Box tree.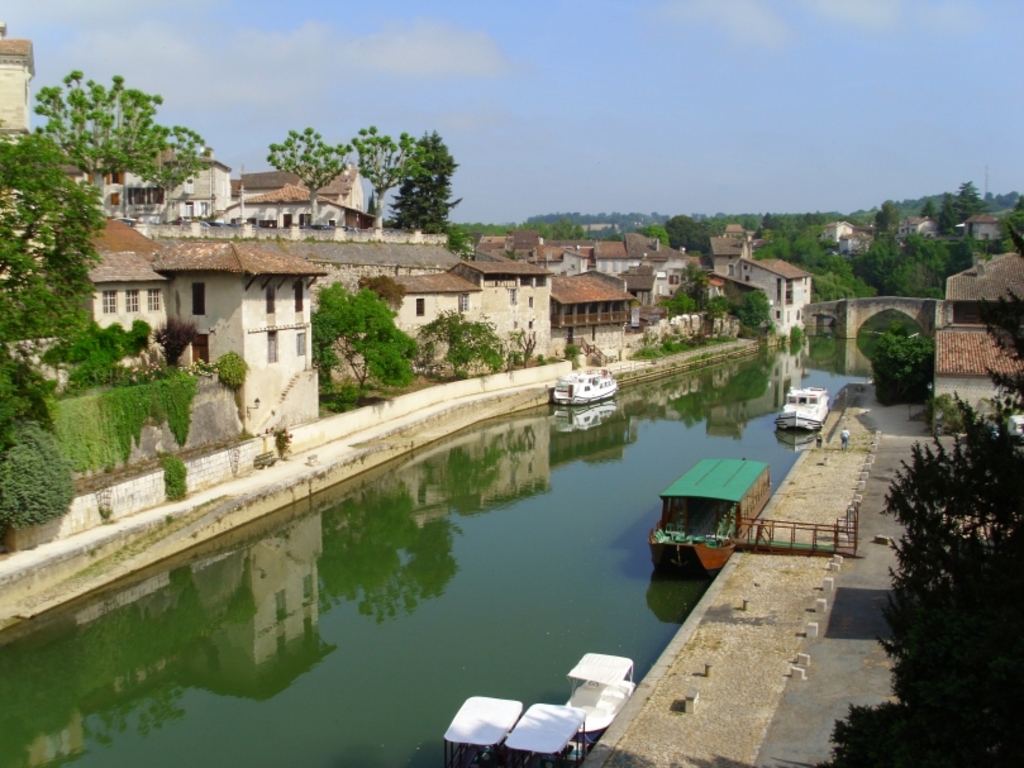
[left=343, top=114, right=435, bottom=239].
